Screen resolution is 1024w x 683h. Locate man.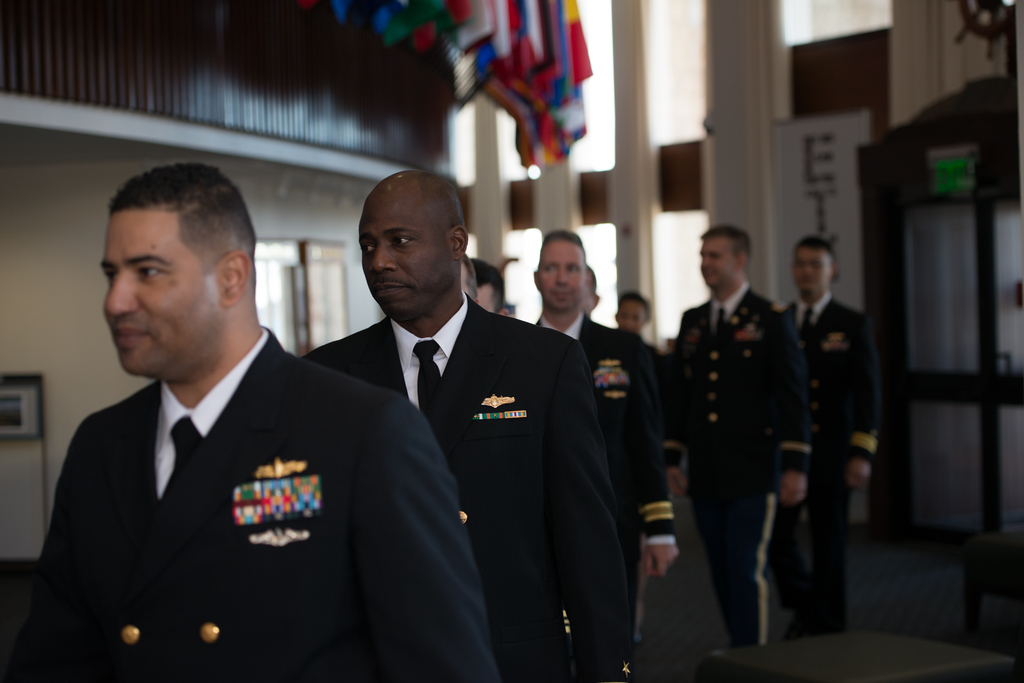
box(582, 268, 600, 314).
